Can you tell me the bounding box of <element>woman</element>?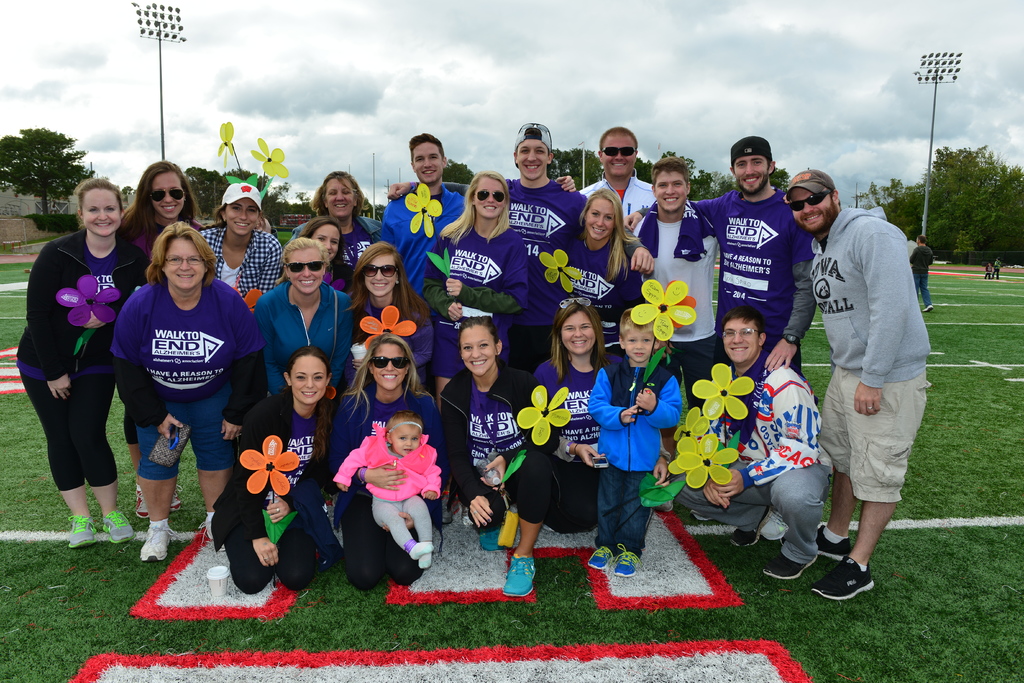
{"x1": 429, "y1": 169, "x2": 526, "y2": 390}.
